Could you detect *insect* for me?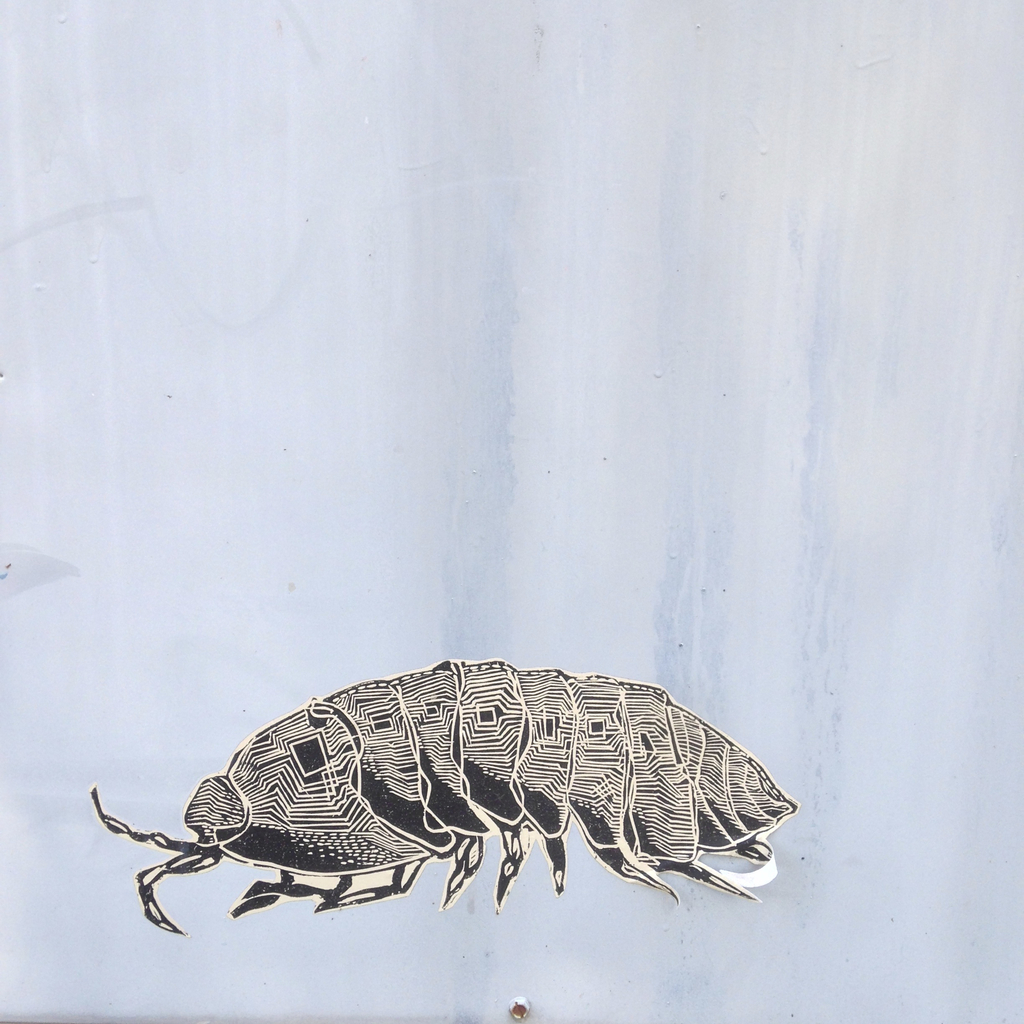
Detection result: <box>90,659,796,934</box>.
